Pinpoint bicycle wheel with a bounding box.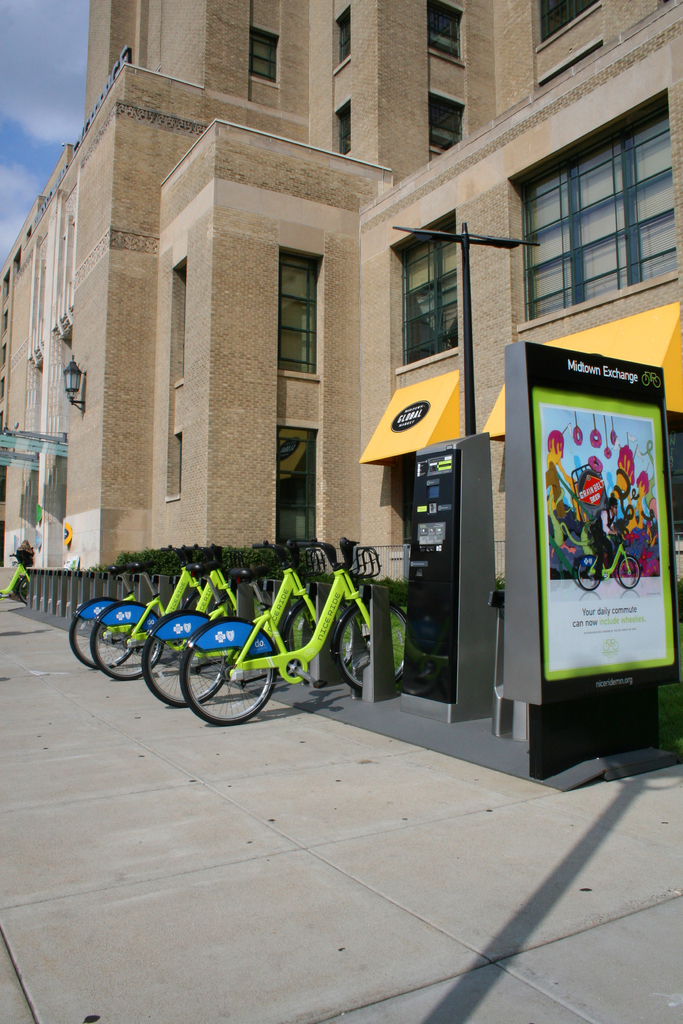
box=[174, 643, 281, 724].
